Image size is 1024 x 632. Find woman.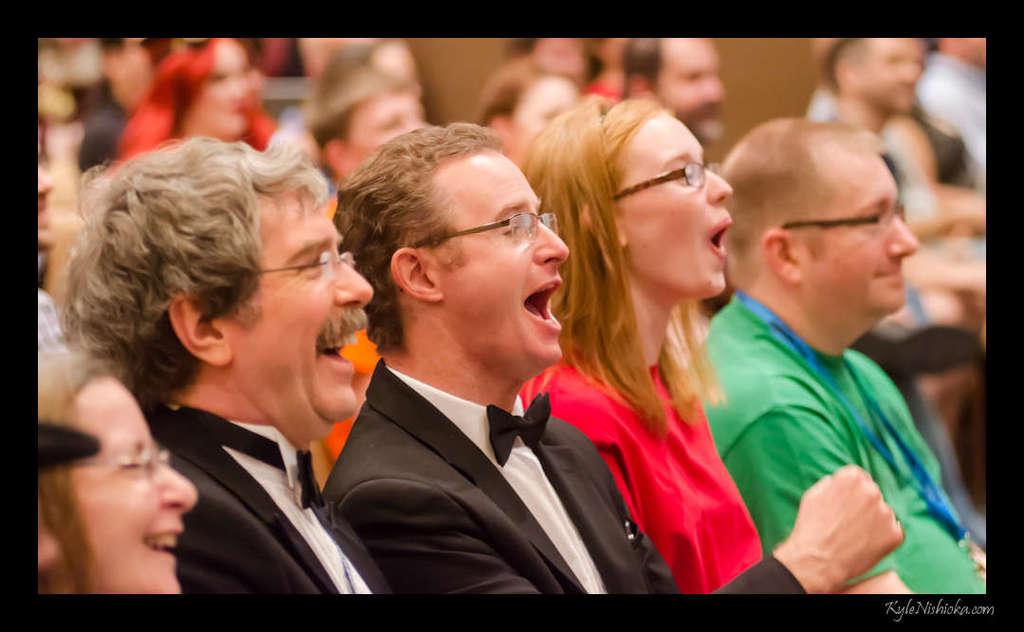
[36,354,202,591].
